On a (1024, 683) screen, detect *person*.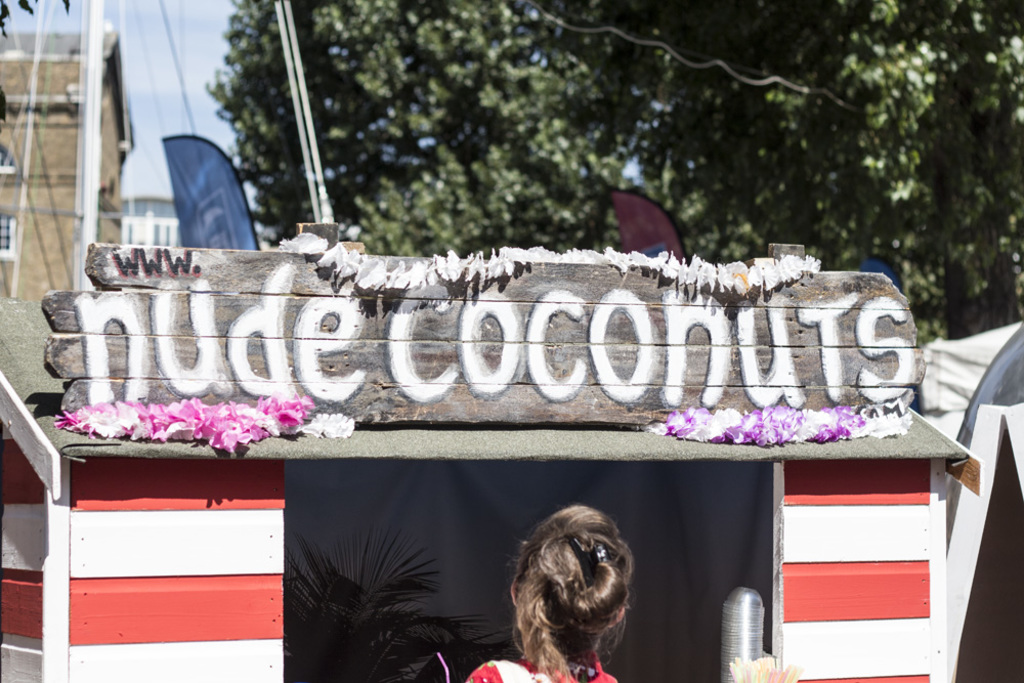
<region>483, 492, 668, 682</region>.
